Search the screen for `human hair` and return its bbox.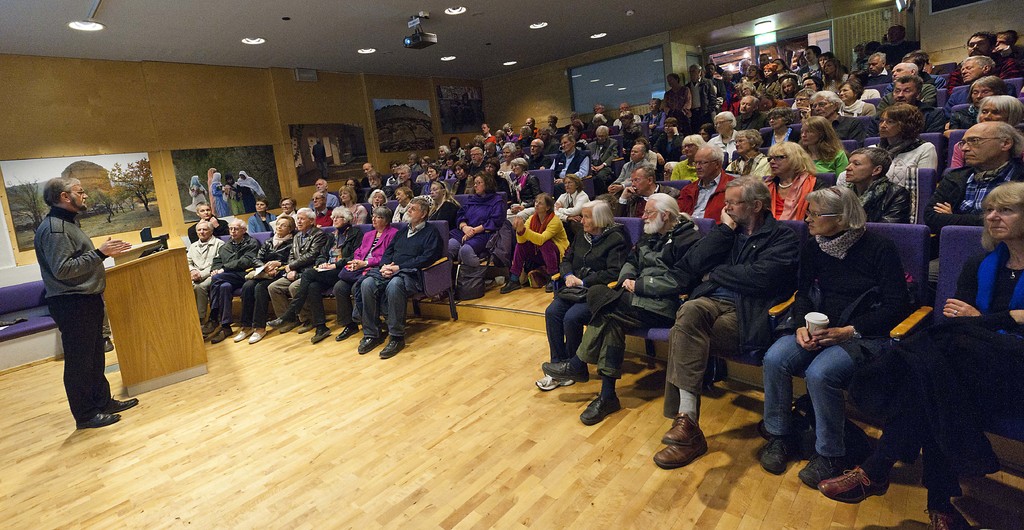
Found: box=[592, 104, 604, 111].
